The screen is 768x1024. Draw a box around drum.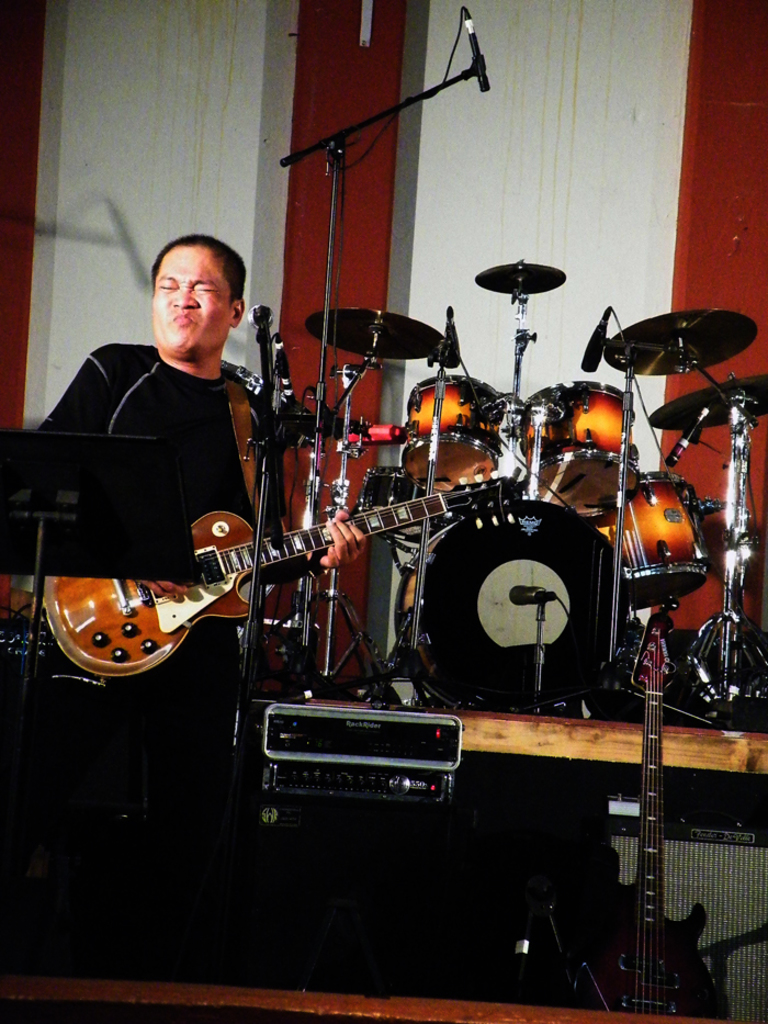
bbox(598, 469, 724, 604).
